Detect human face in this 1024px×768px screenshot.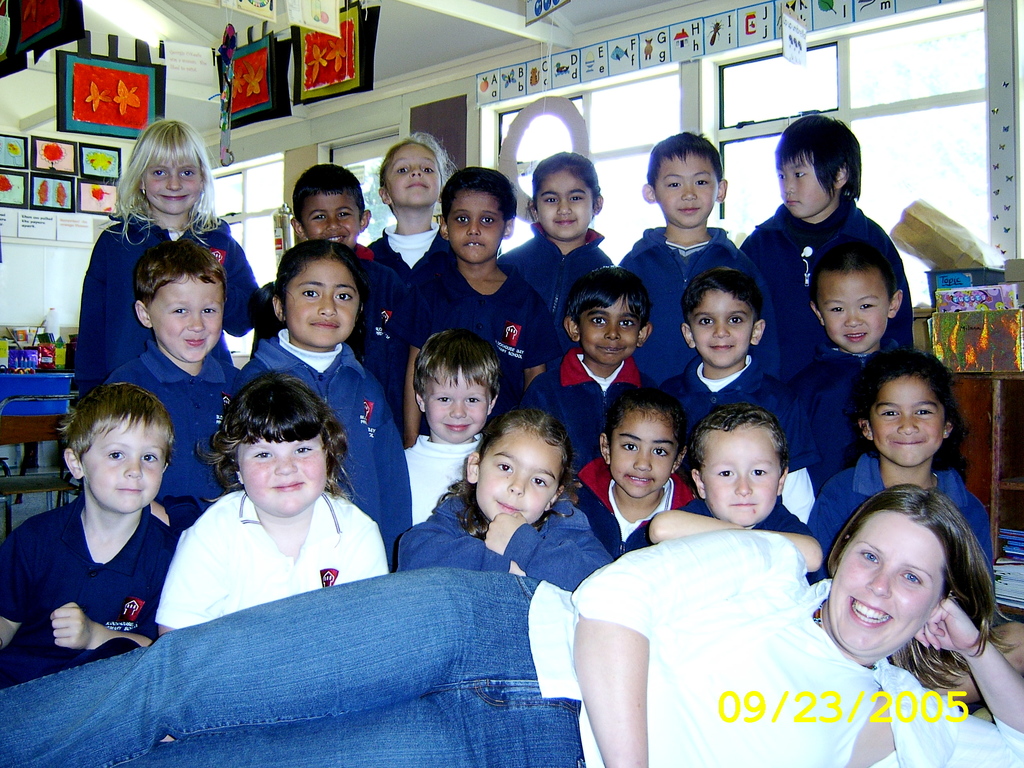
Detection: x1=701, y1=428, x2=783, y2=528.
